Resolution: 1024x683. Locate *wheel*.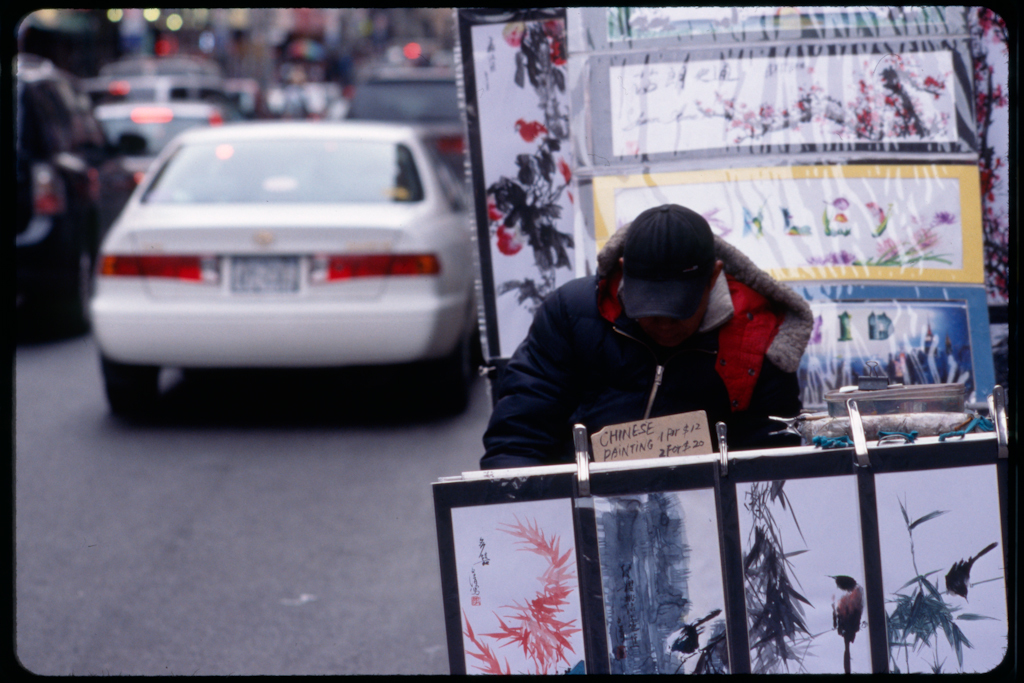
crop(418, 330, 472, 417).
